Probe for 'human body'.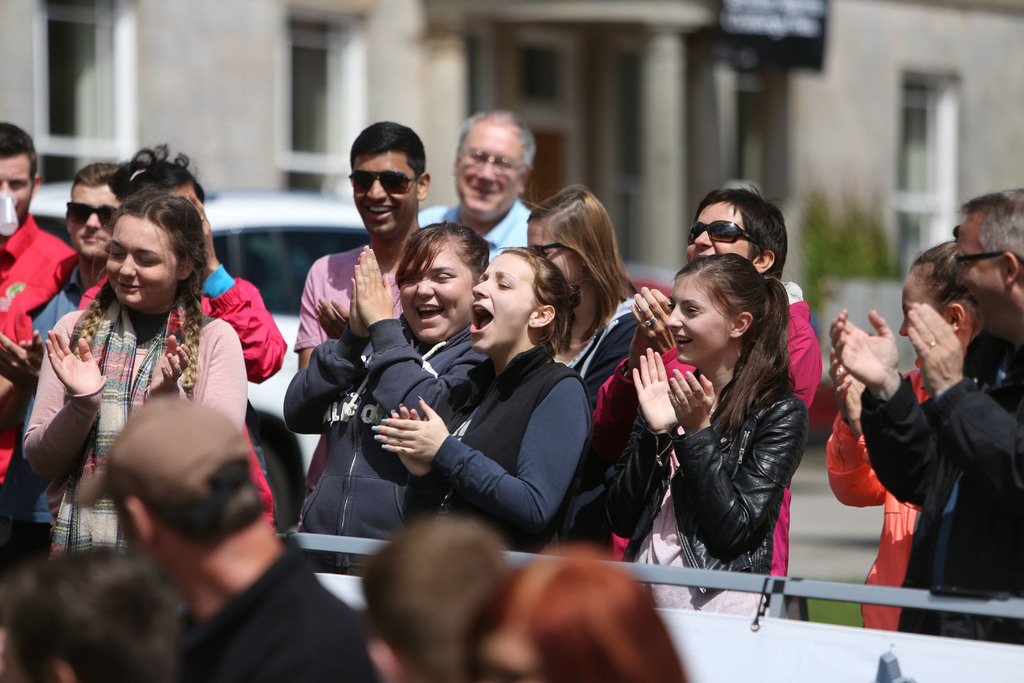
Probe result: 296, 115, 429, 374.
